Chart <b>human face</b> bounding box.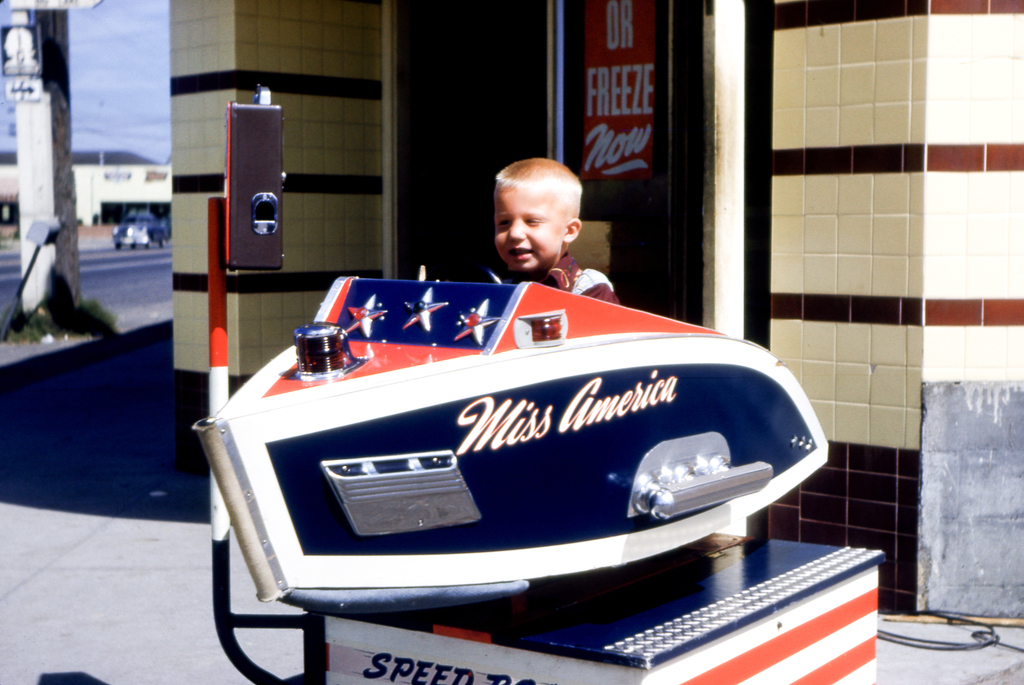
Charted: 494, 188, 565, 272.
